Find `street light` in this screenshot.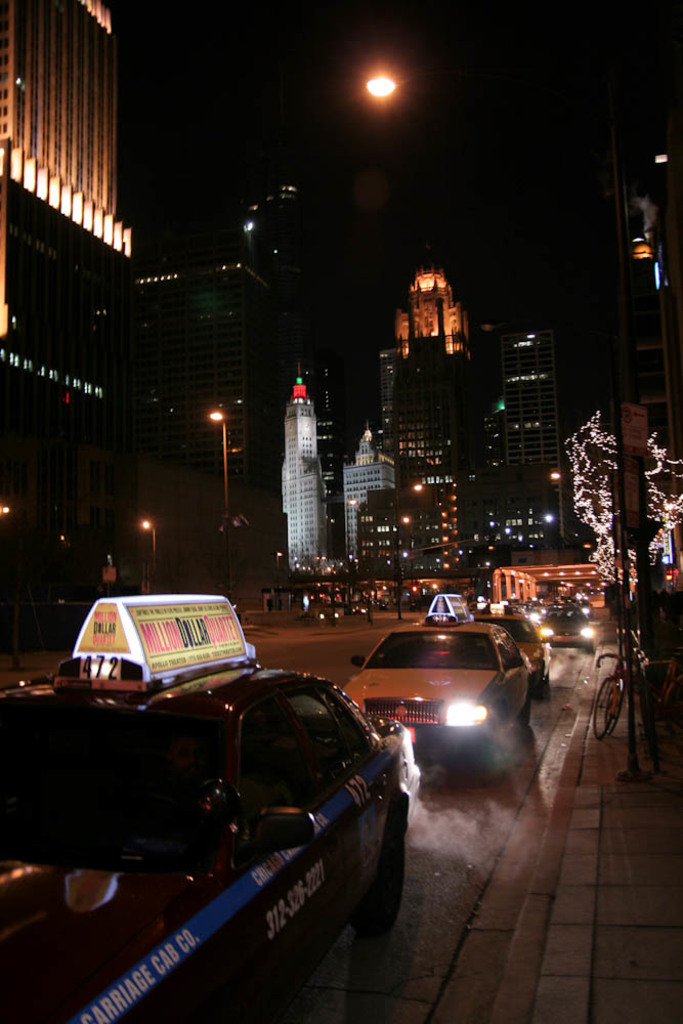
The bounding box for `street light` is <box>390,510,410,618</box>.
